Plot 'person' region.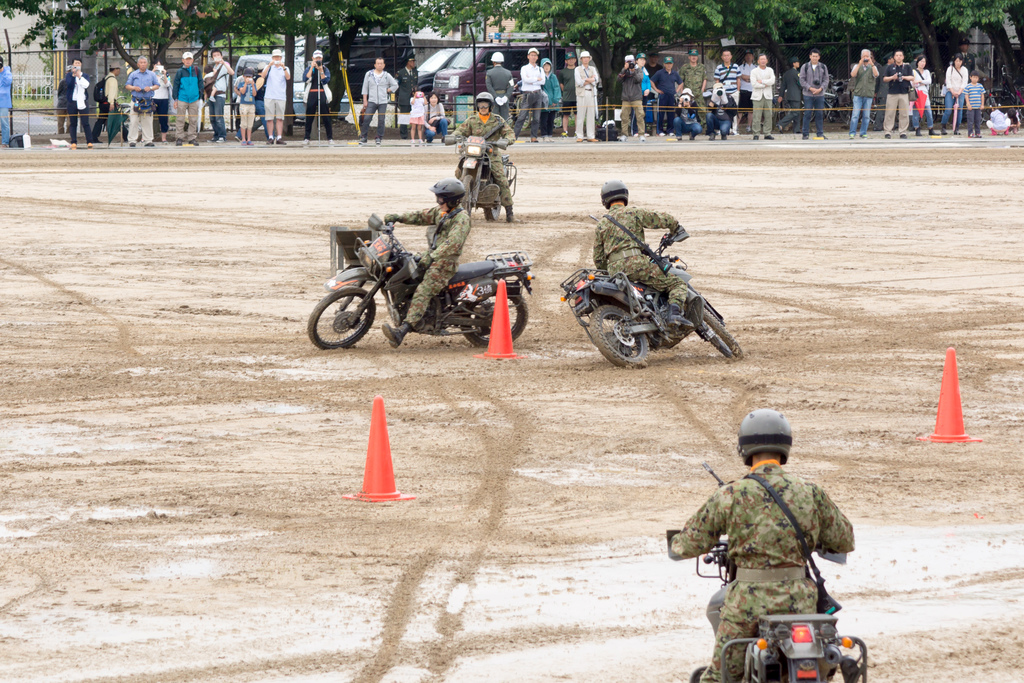
Plotted at 557:51:579:136.
